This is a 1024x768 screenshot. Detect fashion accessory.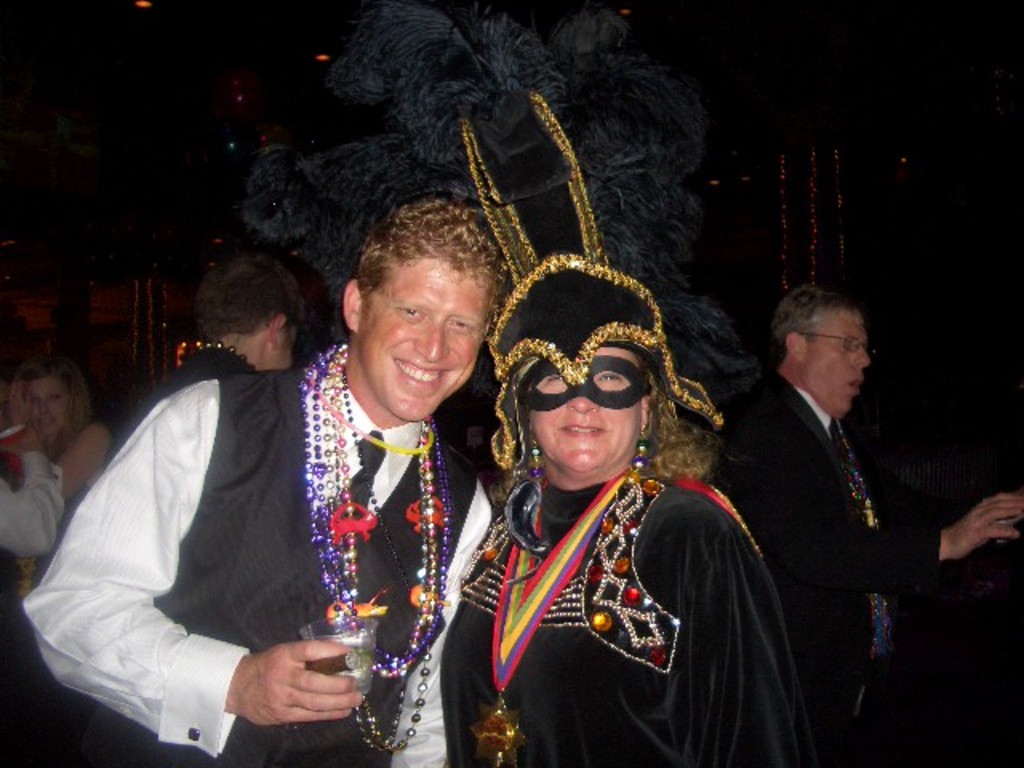
select_region(518, 355, 648, 411).
